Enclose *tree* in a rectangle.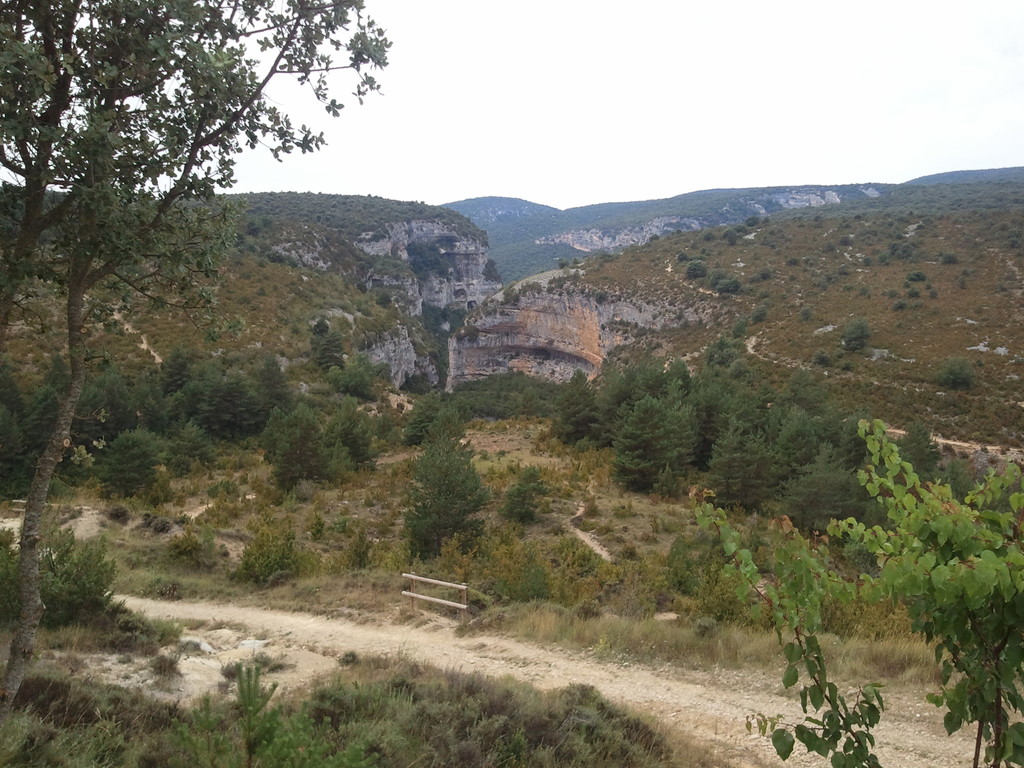
l=17, t=58, r=323, b=618.
